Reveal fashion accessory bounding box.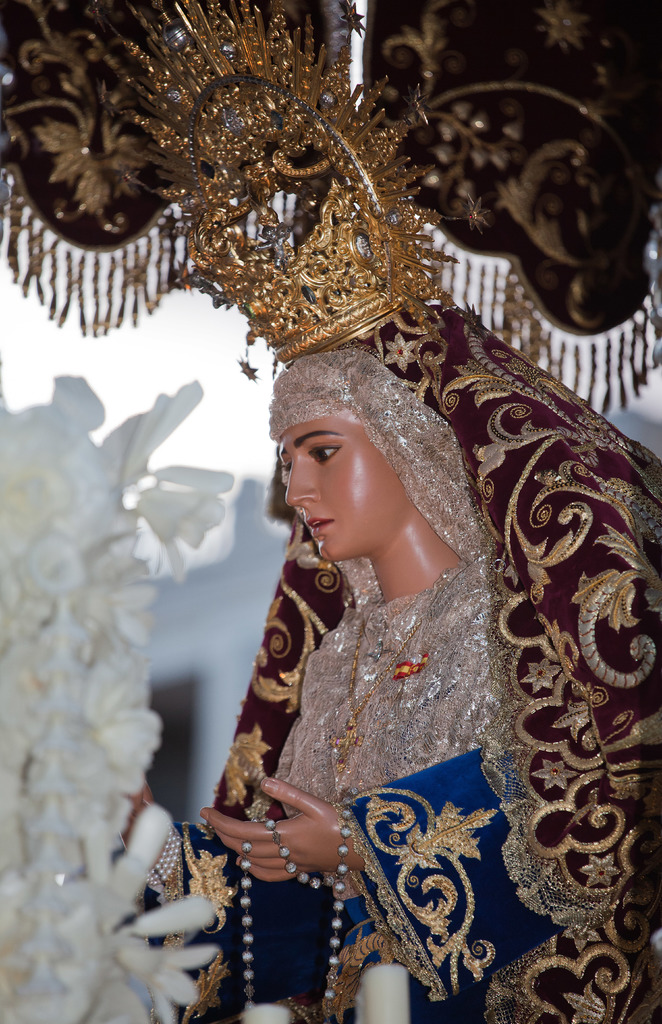
Revealed: region(327, 582, 449, 774).
